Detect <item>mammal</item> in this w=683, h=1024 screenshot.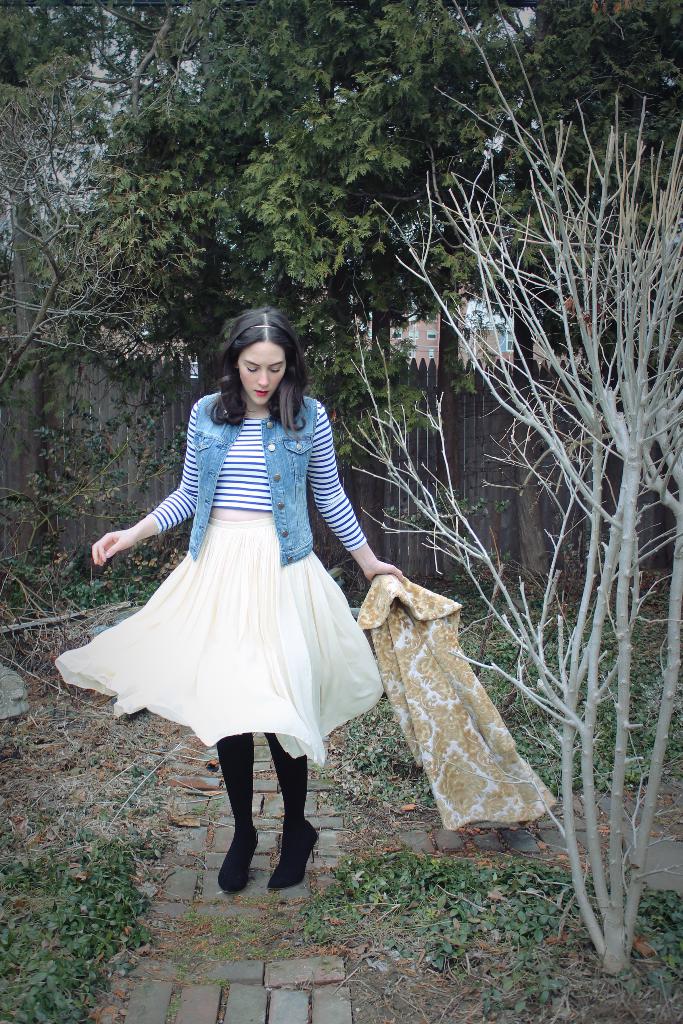
Detection: <box>58,304,404,895</box>.
